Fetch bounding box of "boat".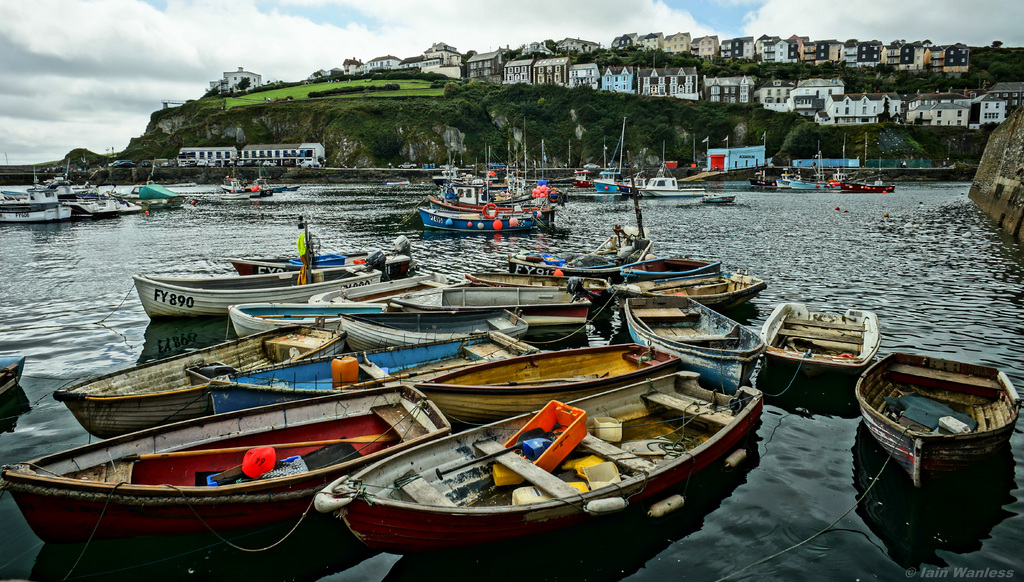
Bbox: BBox(304, 264, 452, 311).
